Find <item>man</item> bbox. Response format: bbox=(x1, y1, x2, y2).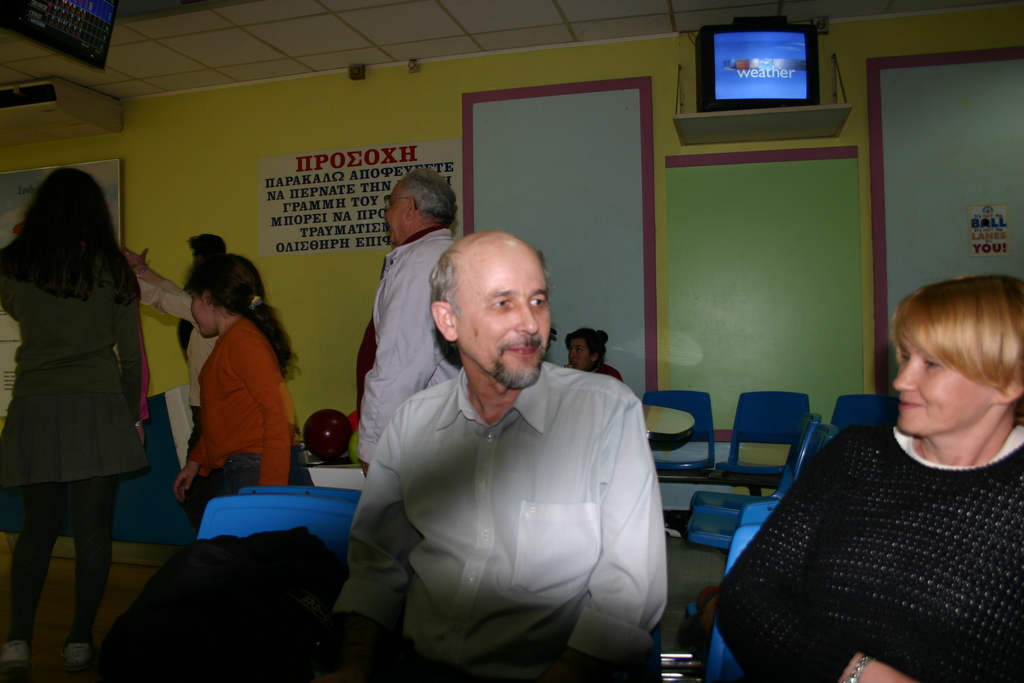
bbox=(176, 227, 223, 363).
